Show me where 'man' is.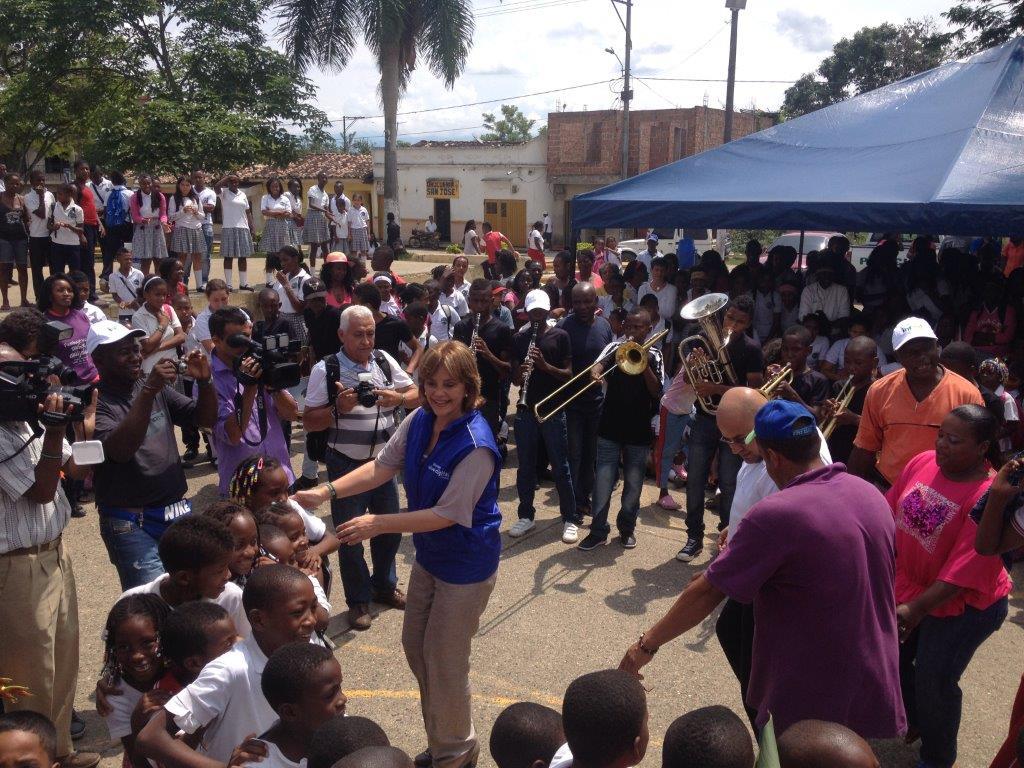
'man' is at [82, 167, 110, 225].
